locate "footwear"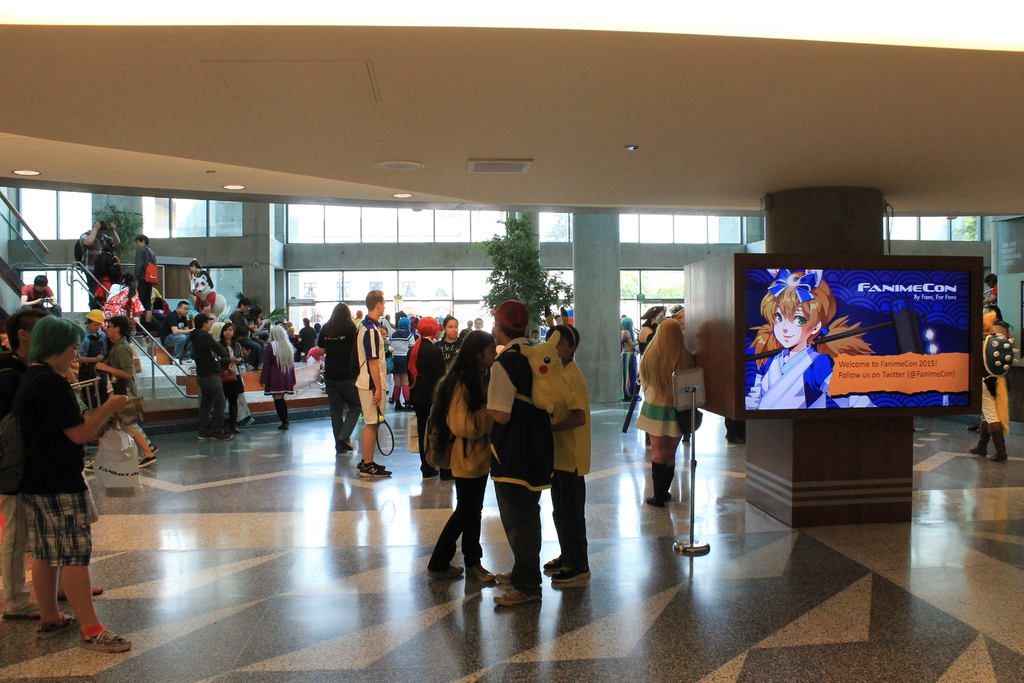
{"left": 420, "top": 466, "right": 434, "bottom": 479}
